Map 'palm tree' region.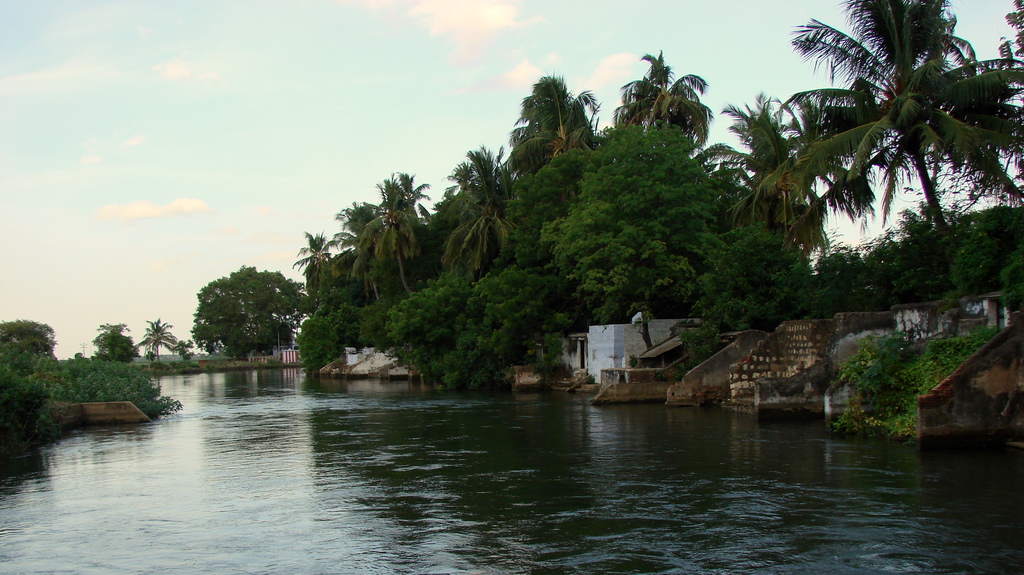
Mapped to l=435, t=145, r=508, b=271.
